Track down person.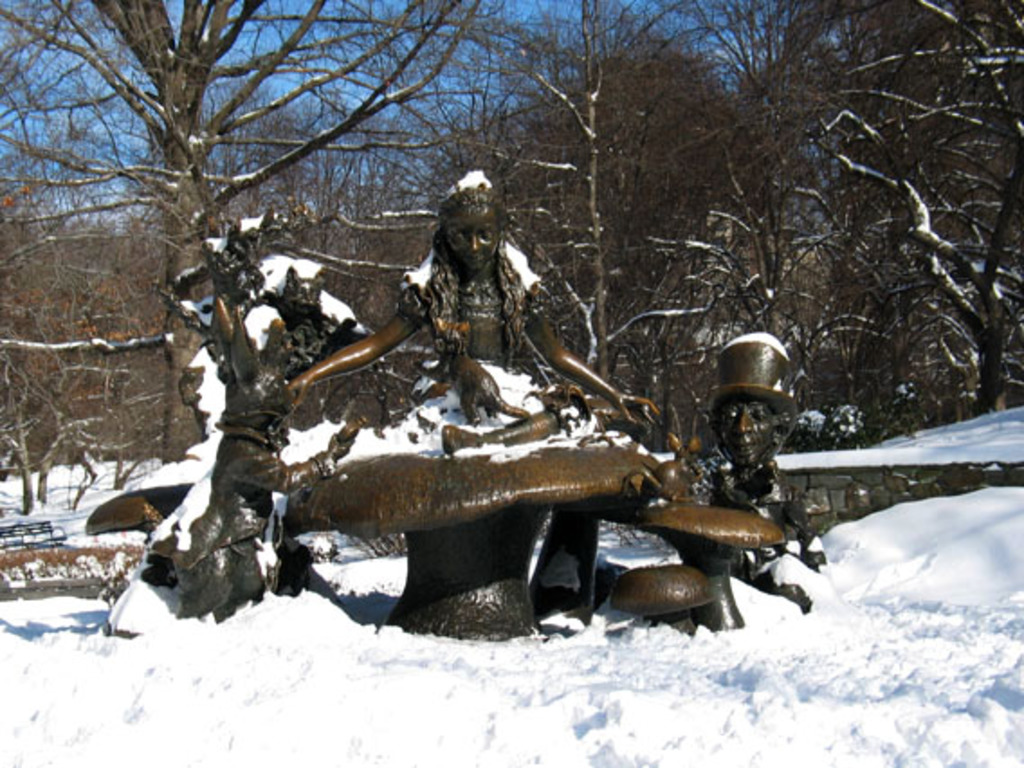
Tracked to [left=678, top=330, right=827, bottom=618].
